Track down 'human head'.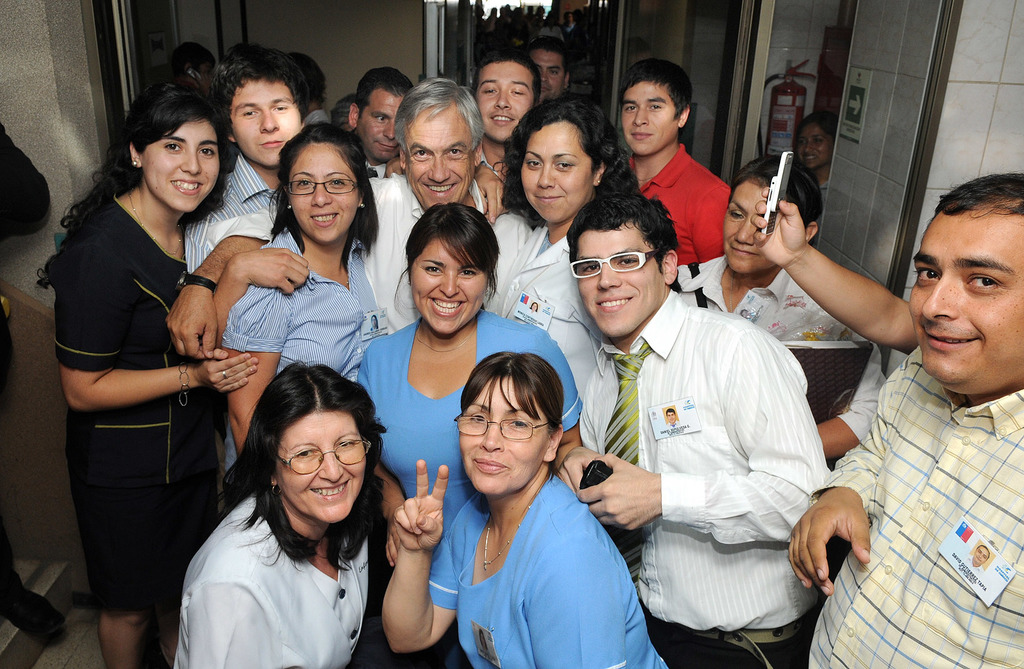
Tracked to 168:42:223:85.
